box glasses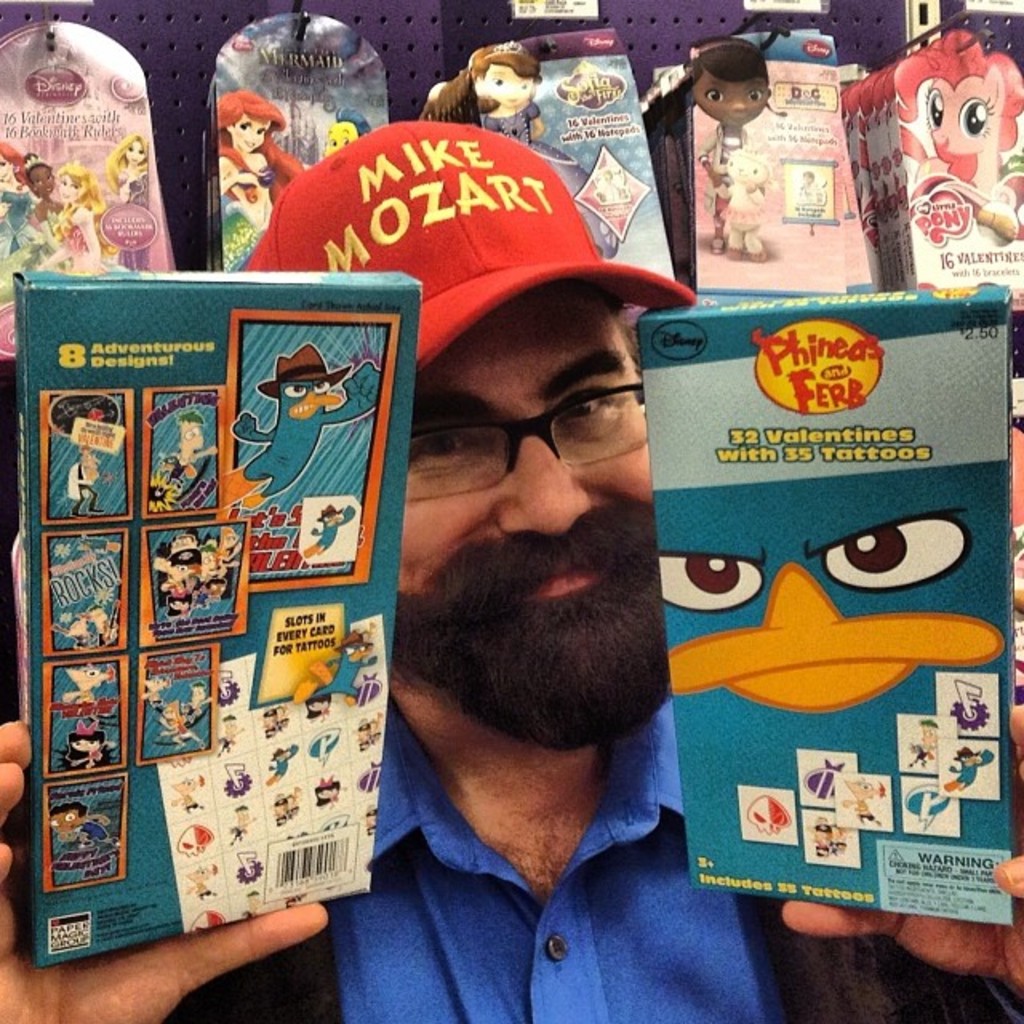
Rect(390, 374, 674, 501)
